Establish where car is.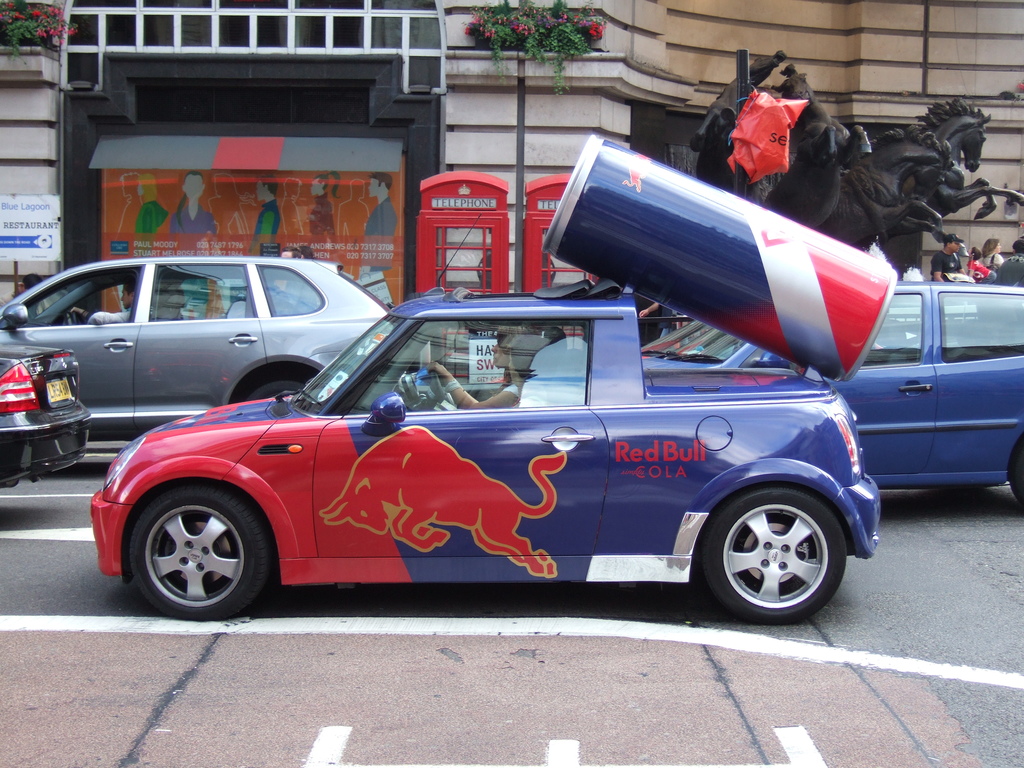
Established at (0,337,92,511).
